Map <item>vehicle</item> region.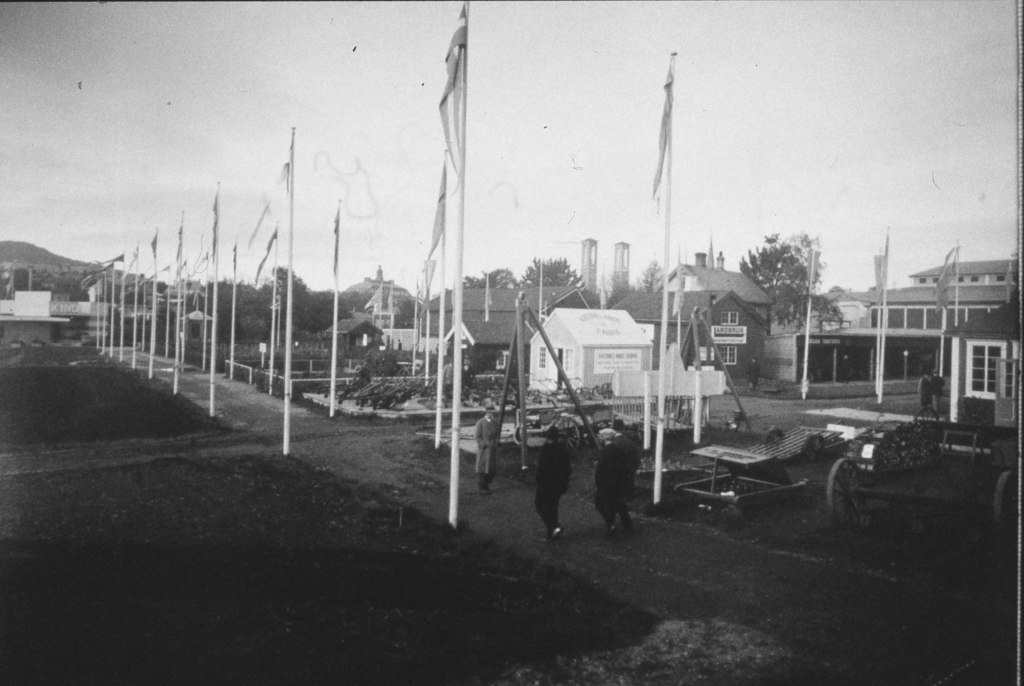
Mapped to [left=806, top=410, right=1009, bottom=518].
